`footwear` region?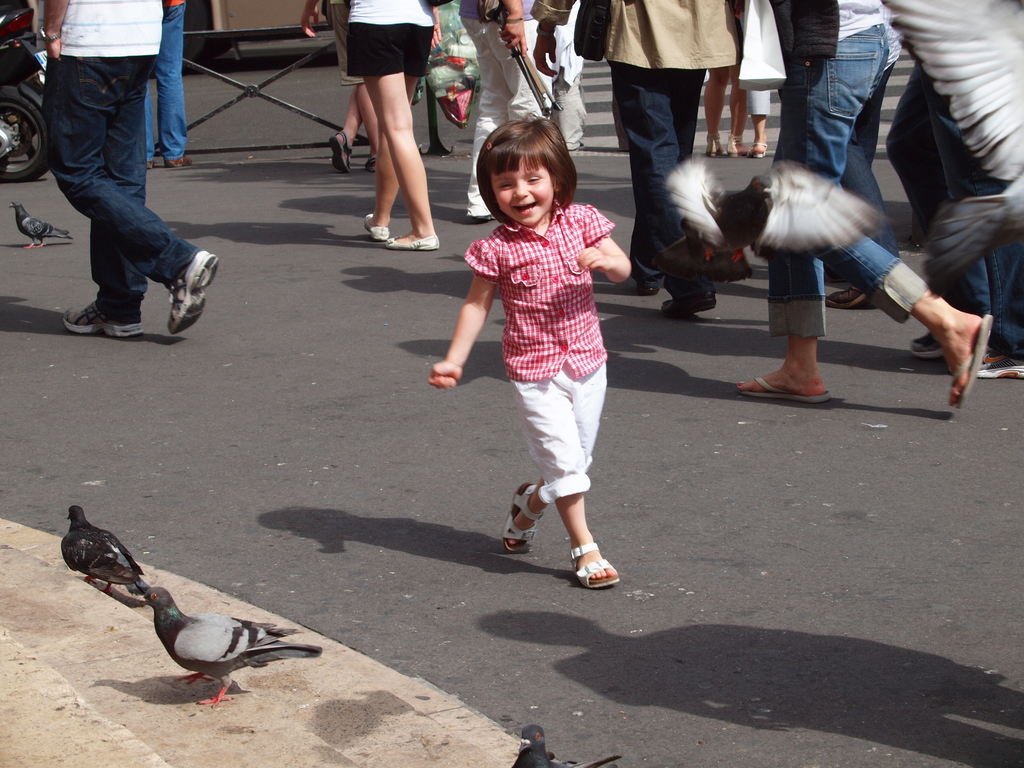
box(58, 298, 142, 340)
